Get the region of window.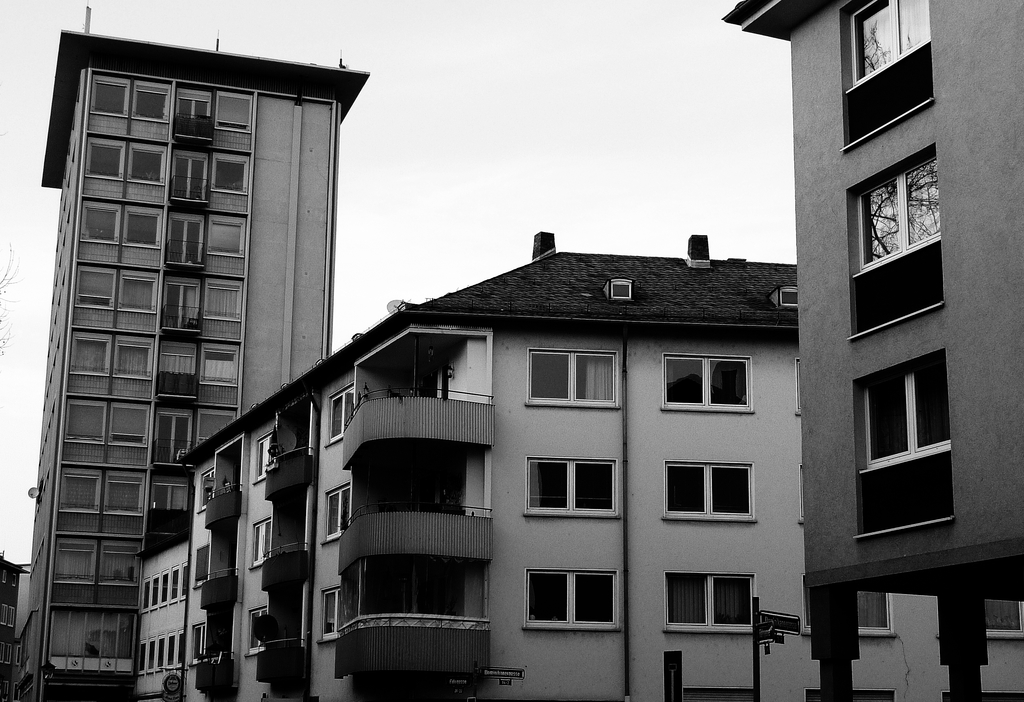
detection(803, 576, 897, 638).
